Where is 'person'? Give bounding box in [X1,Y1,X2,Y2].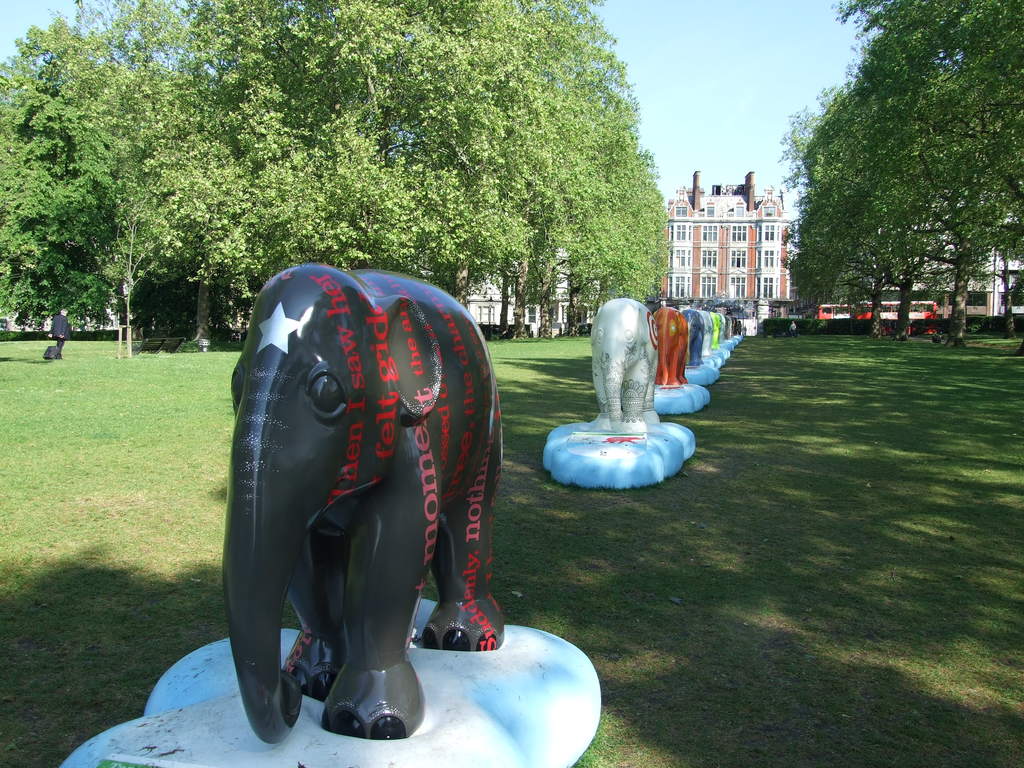
[43,306,69,362].
